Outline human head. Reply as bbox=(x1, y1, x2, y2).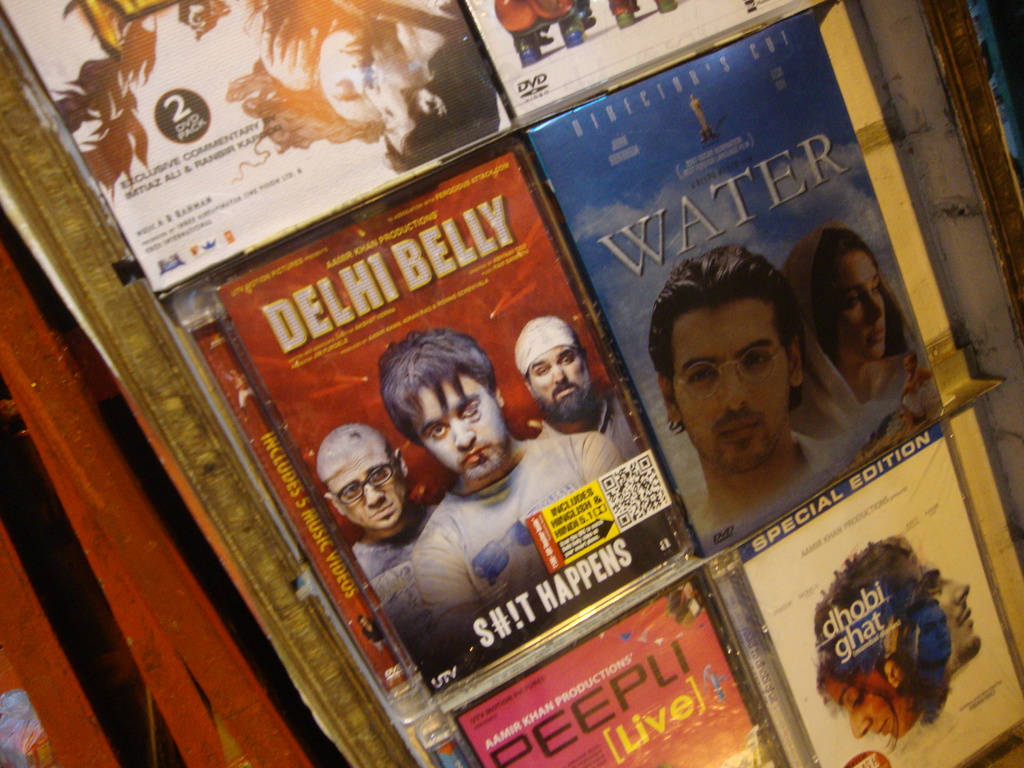
bbox=(386, 336, 493, 474).
